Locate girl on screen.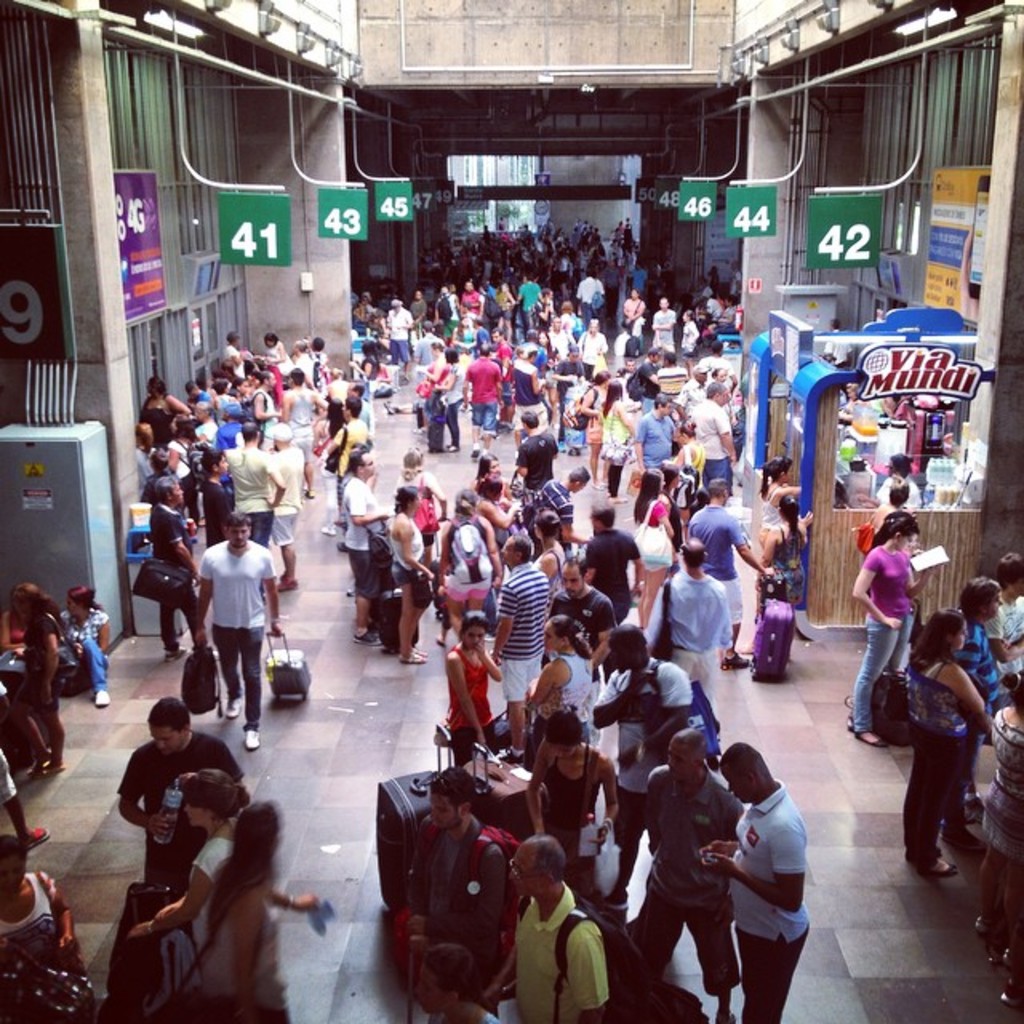
On screen at 661, 453, 688, 632.
